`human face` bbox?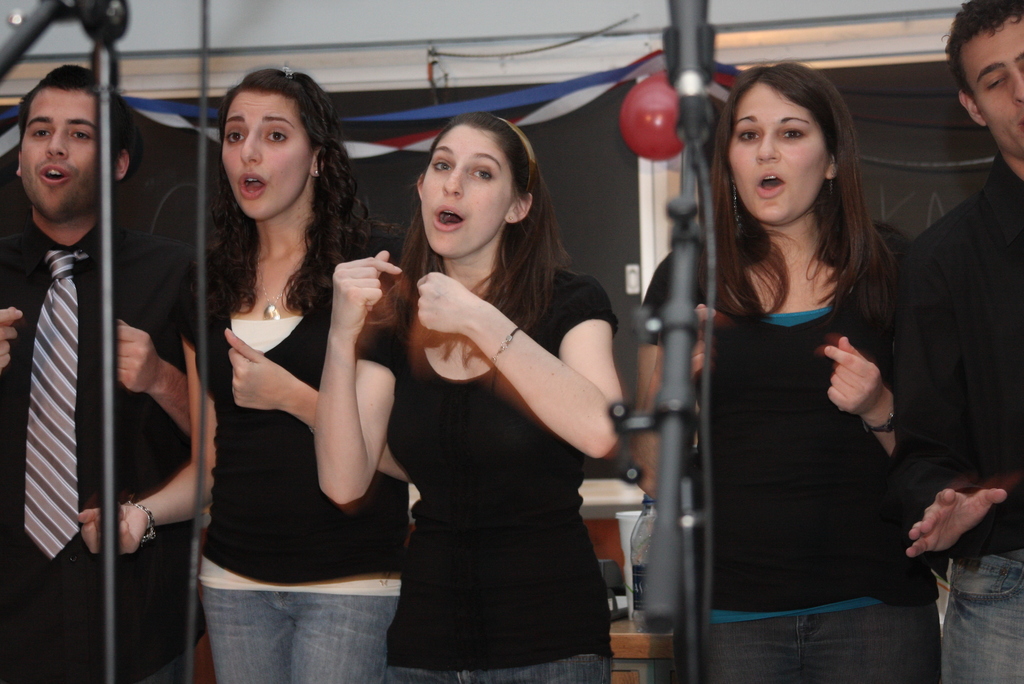
220, 94, 314, 216
